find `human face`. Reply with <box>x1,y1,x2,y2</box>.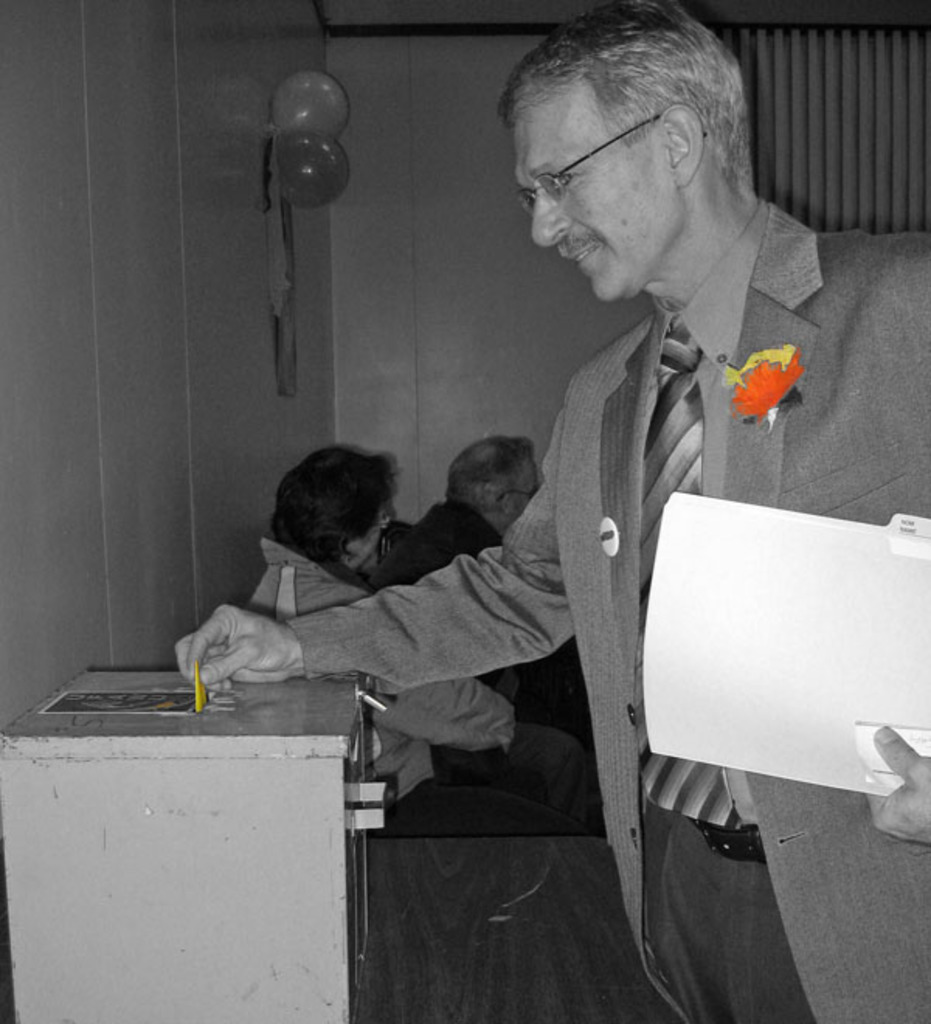
<box>349,496,386,577</box>.
